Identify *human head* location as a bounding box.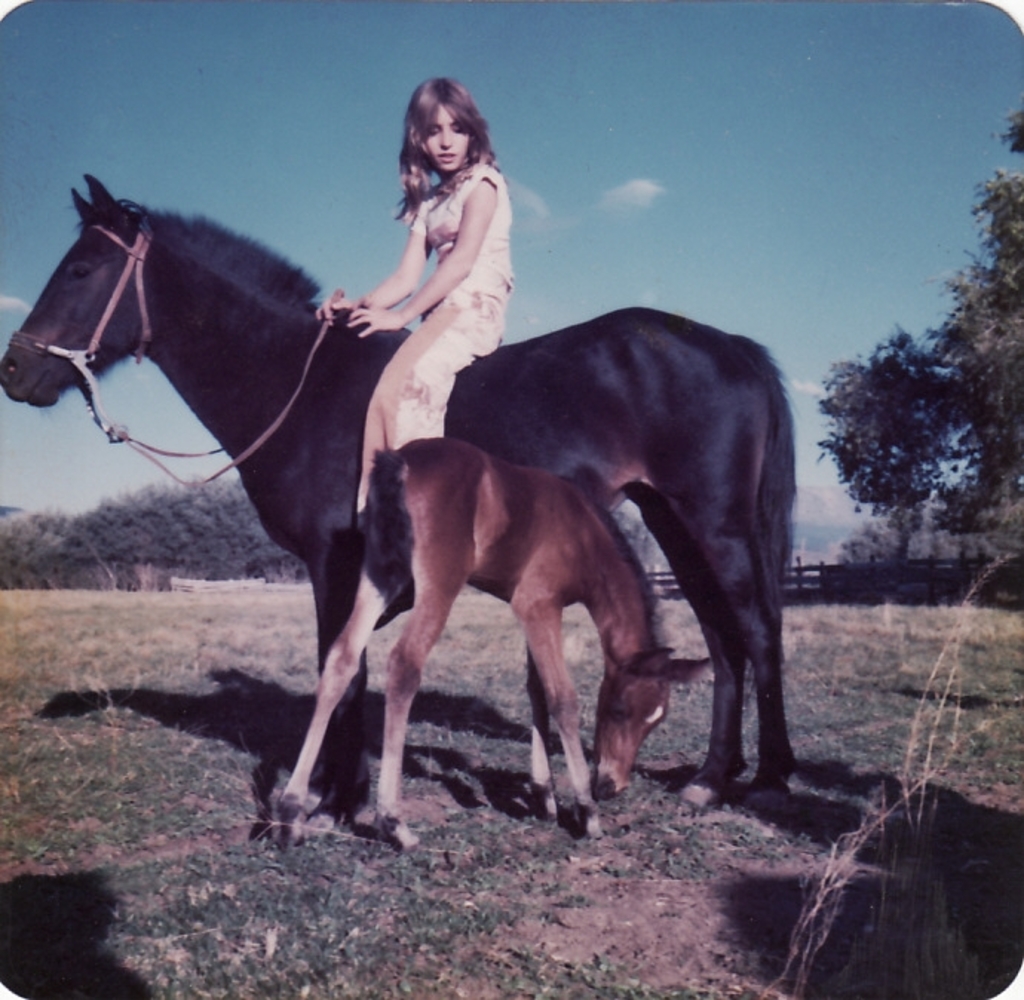
select_region(370, 74, 508, 196).
